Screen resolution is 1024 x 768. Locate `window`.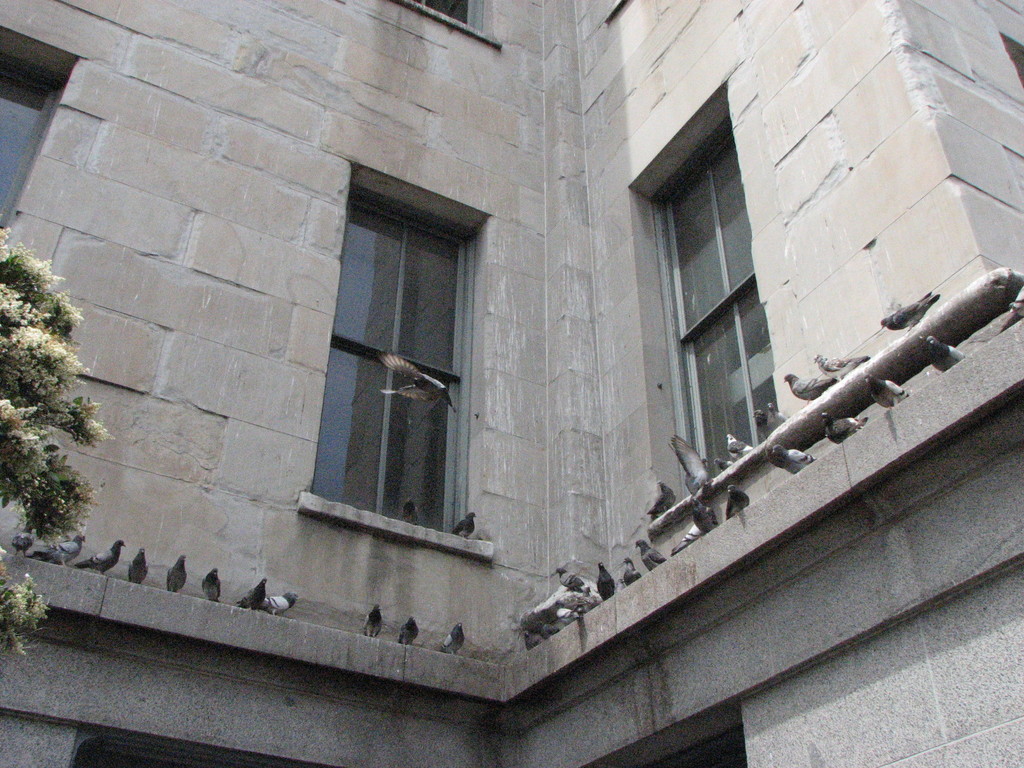
298,143,492,578.
